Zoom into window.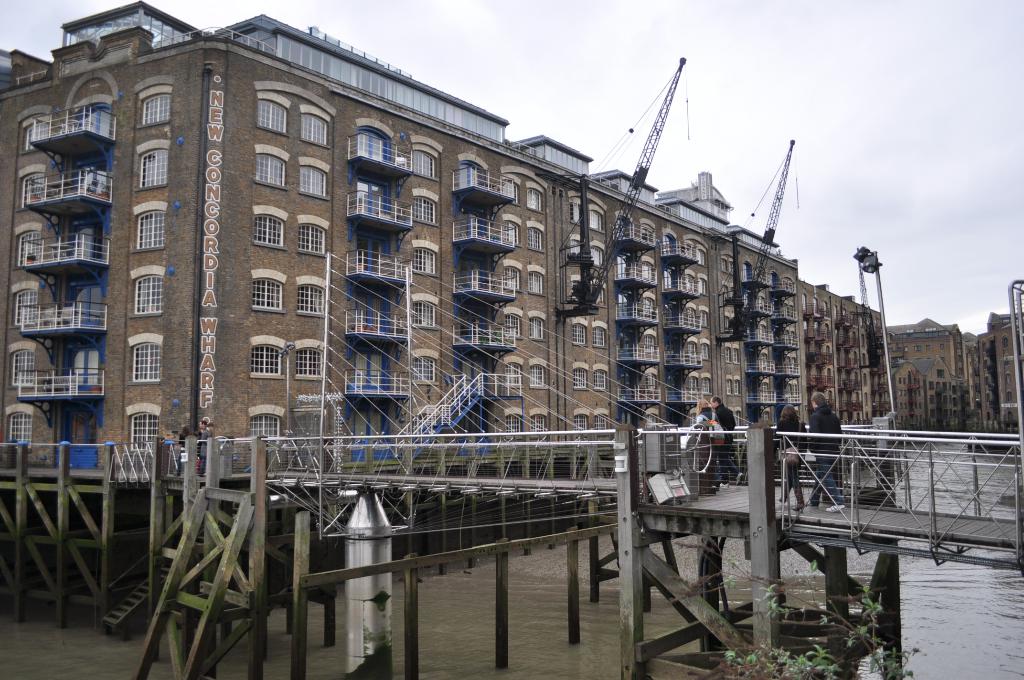
Zoom target: 589,414,608,432.
